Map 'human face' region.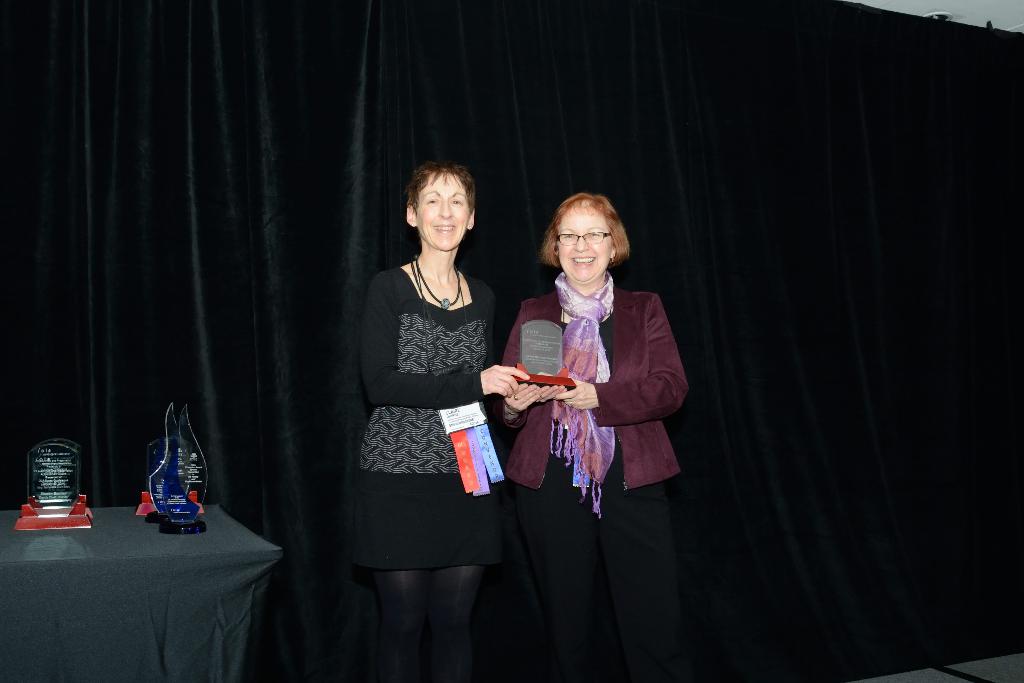
Mapped to pyautogui.locateOnScreen(557, 208, 607, 282).
